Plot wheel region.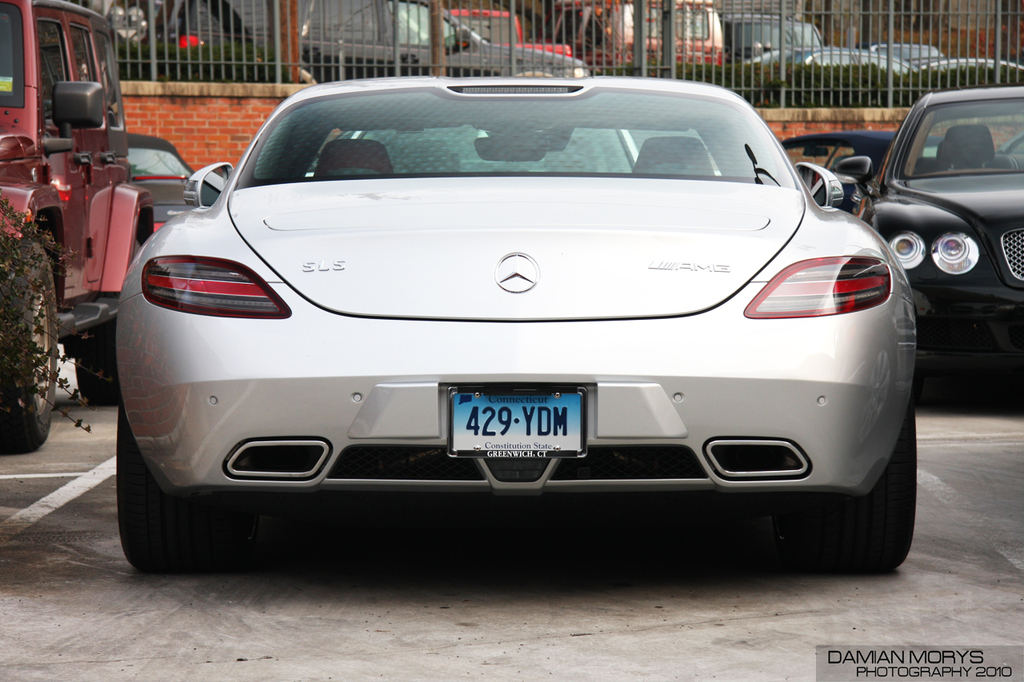
Plotted at detection(0, 237, 60, 449).
